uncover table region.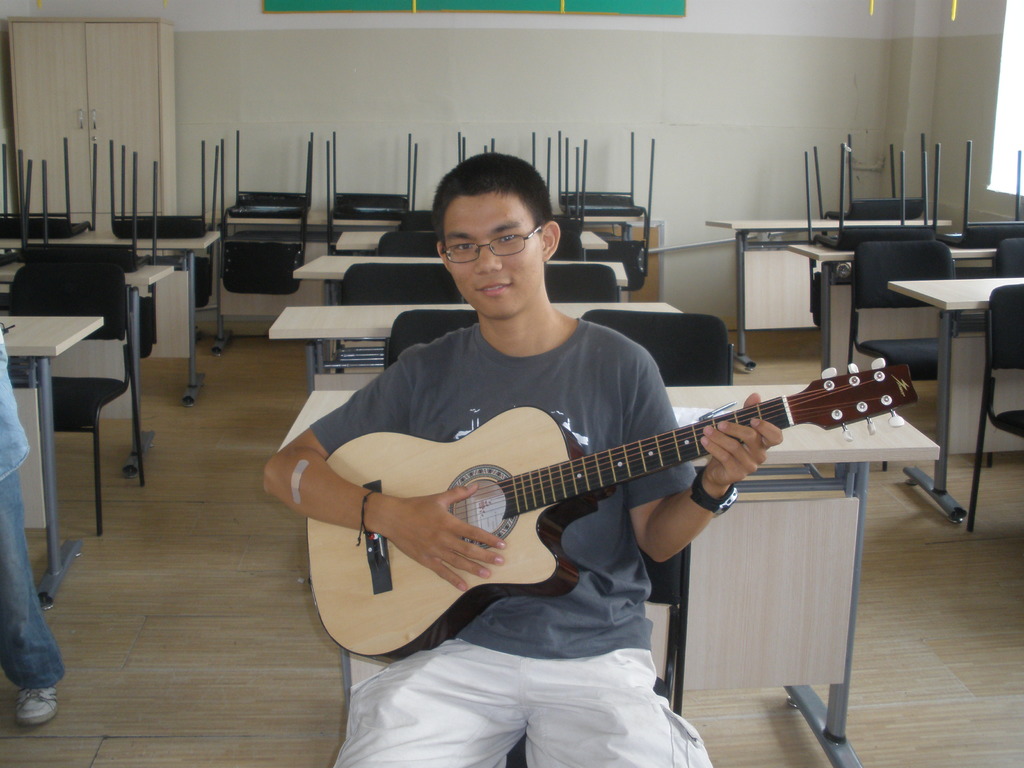
Uncovered: bbox(269, 308, 686, 390).
